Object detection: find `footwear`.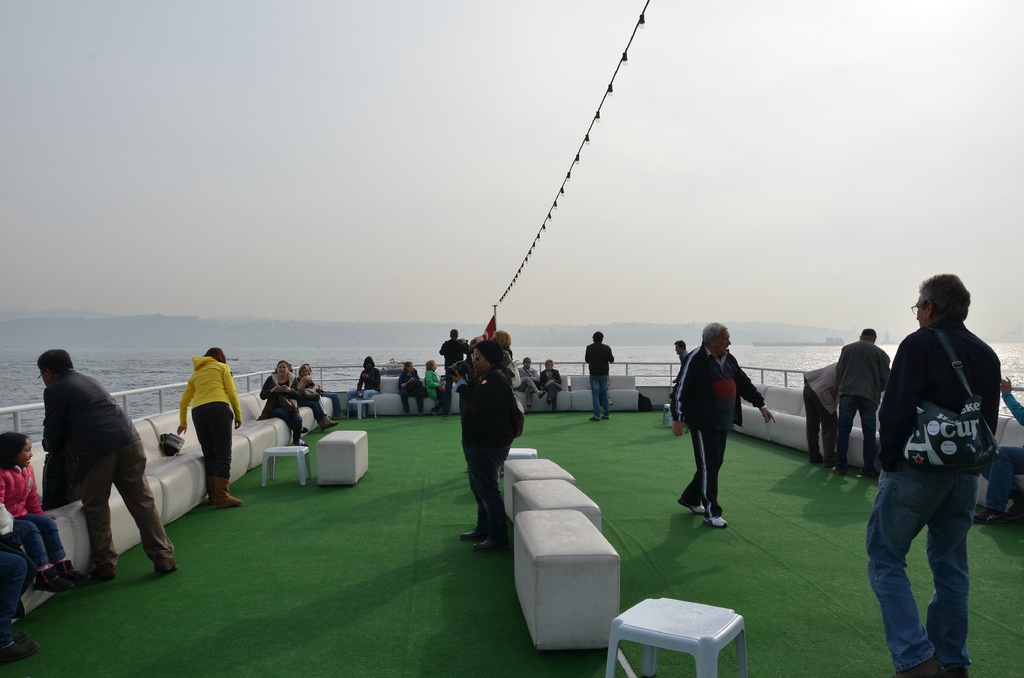
select_region(891, 656, 941, 677).
